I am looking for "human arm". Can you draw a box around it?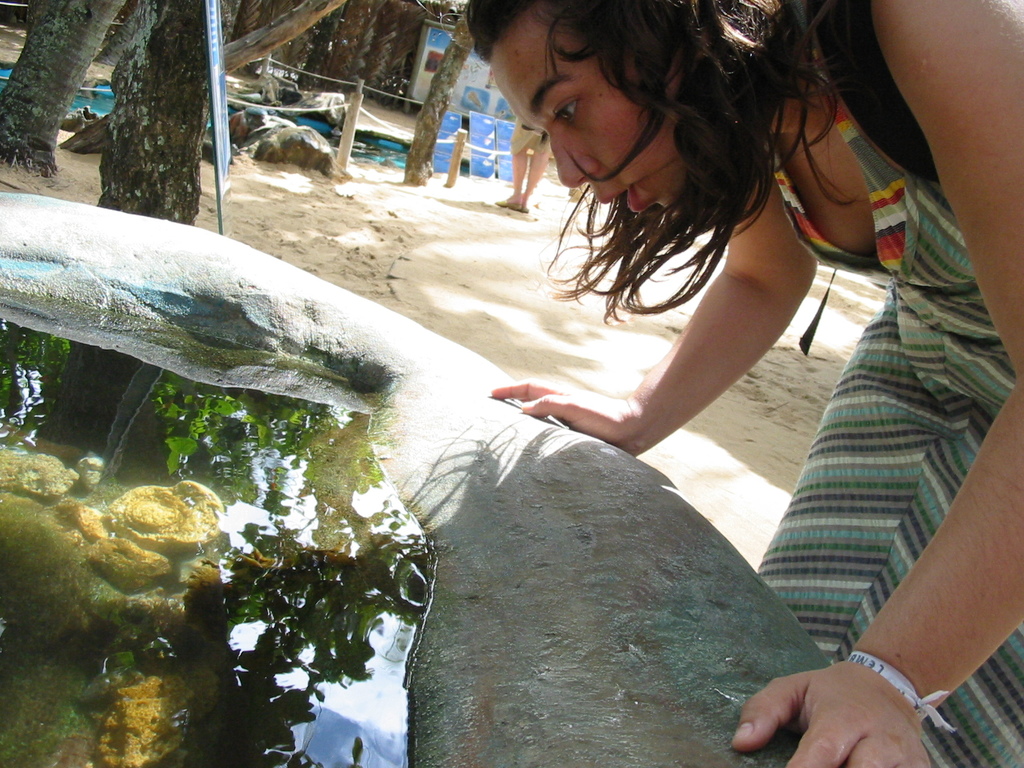
Sure, the bounding box is 734, 0, 1023, 763.
